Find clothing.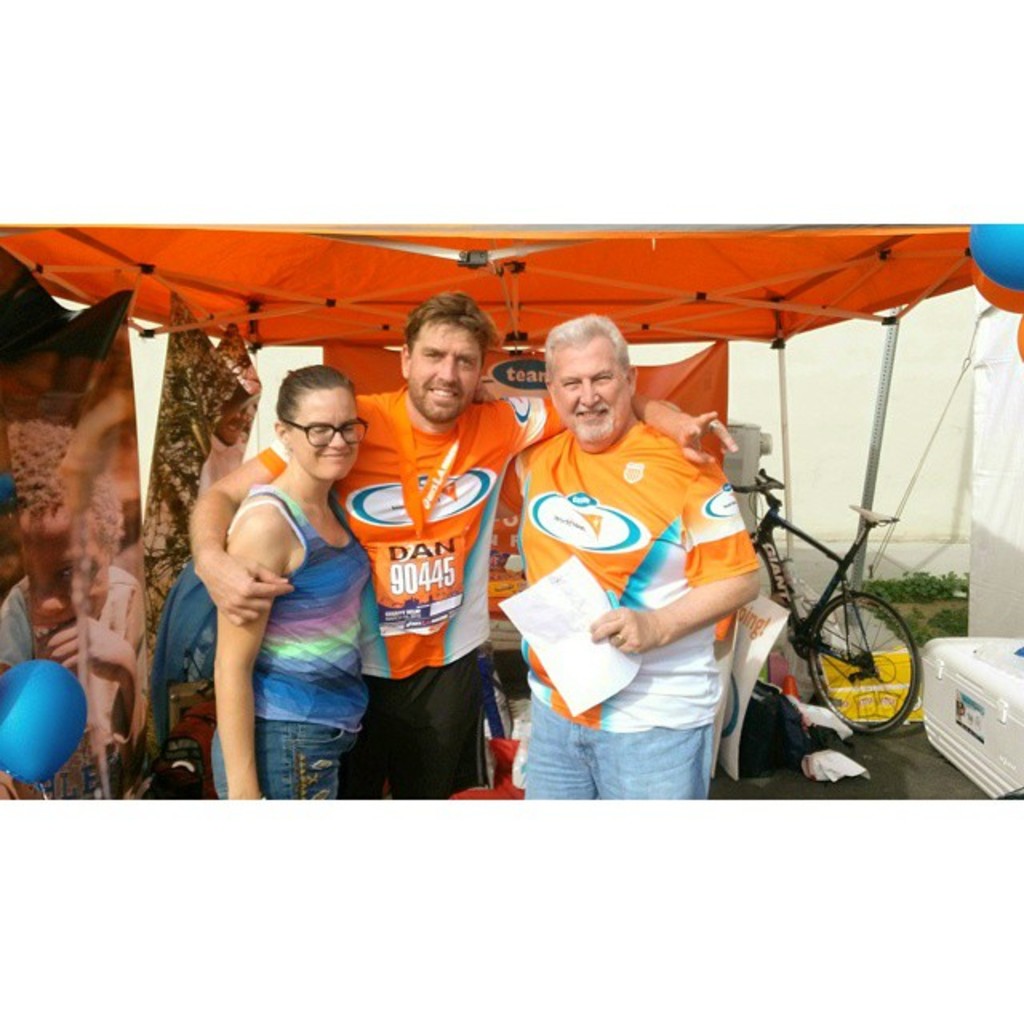
rect(507, 414, 784, 806).
